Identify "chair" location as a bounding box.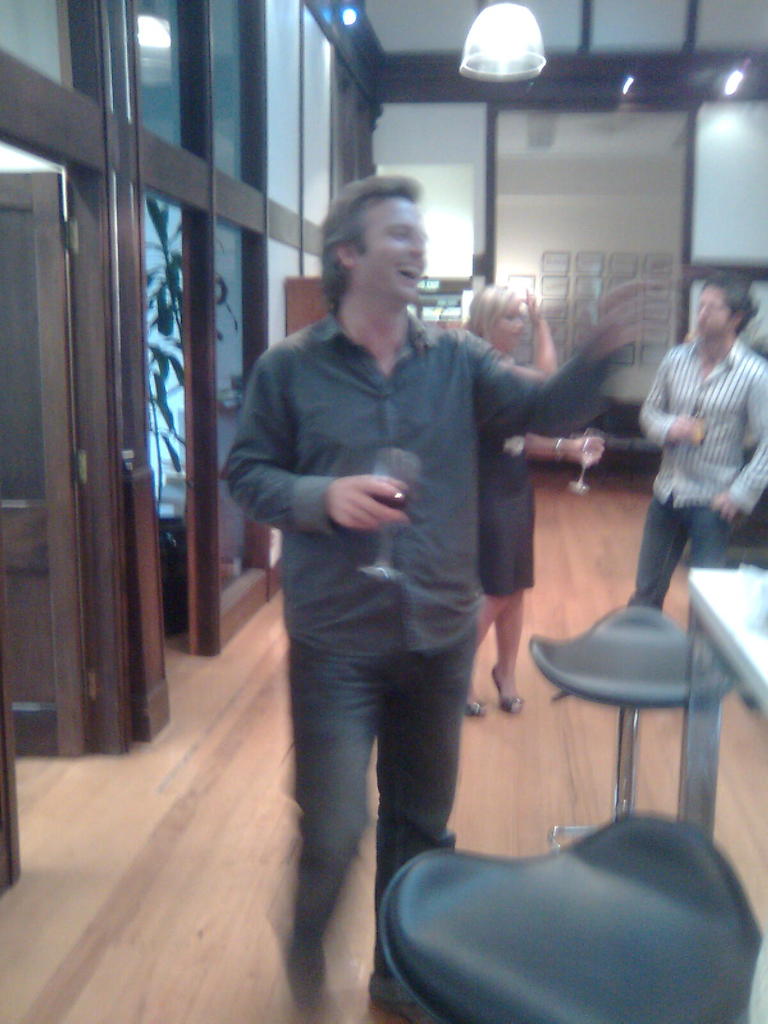
crop(520, 599, 738, 819).
